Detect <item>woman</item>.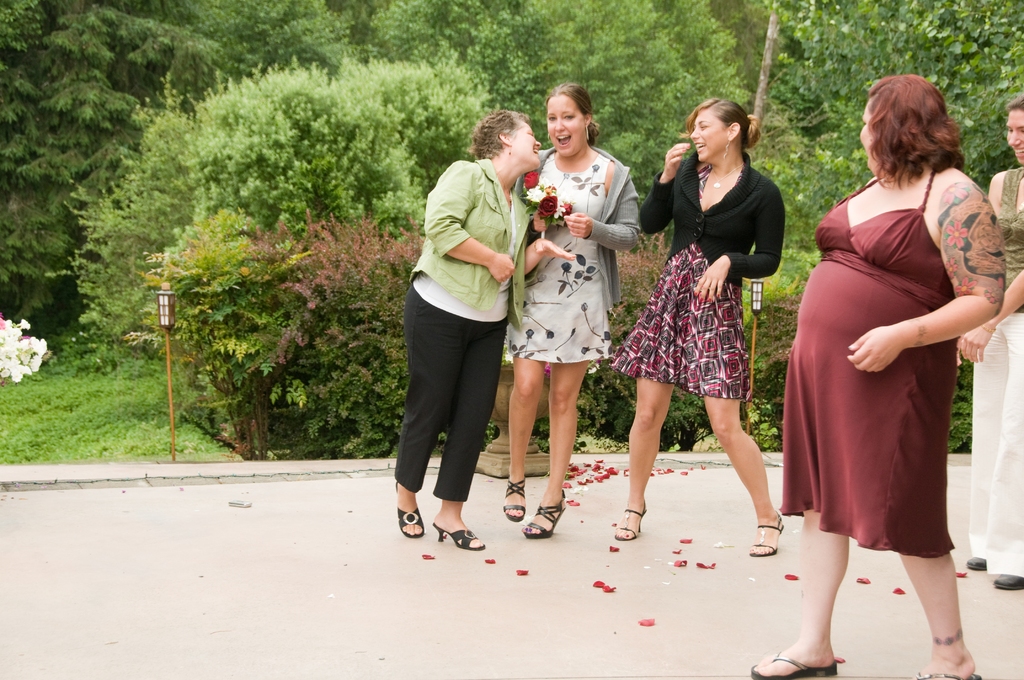
Detected at pyautogui.locateOnScreen(628, 85, 788, 554).
